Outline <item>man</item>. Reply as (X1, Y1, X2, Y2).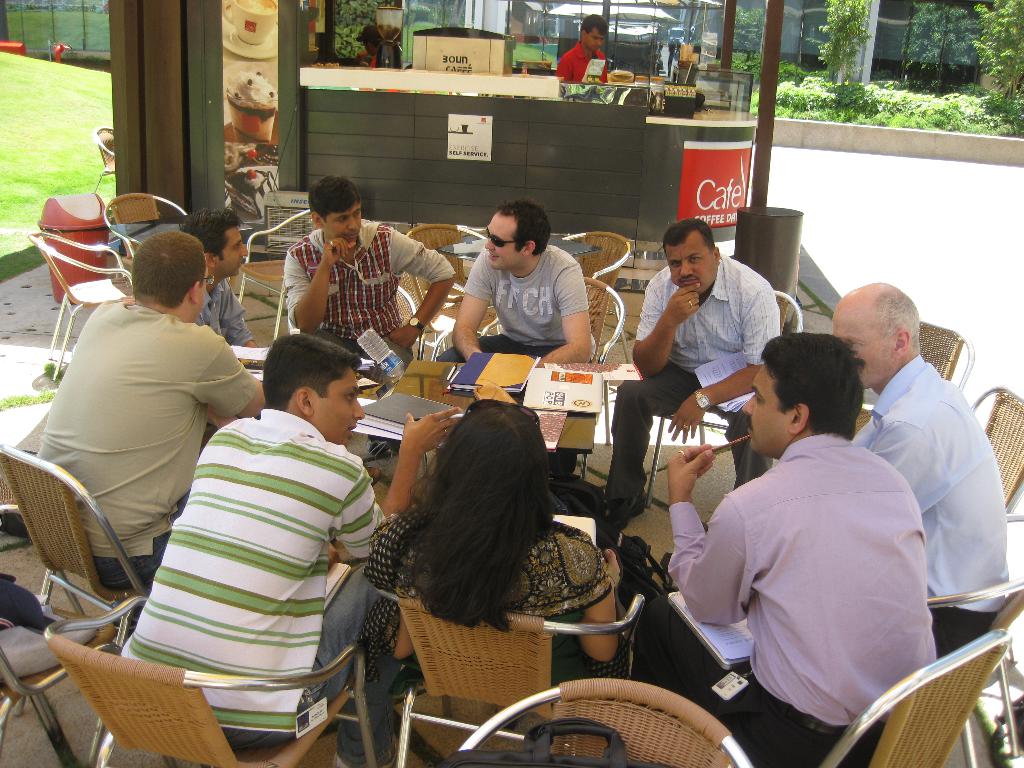
(824, 273, 1011, 598).
